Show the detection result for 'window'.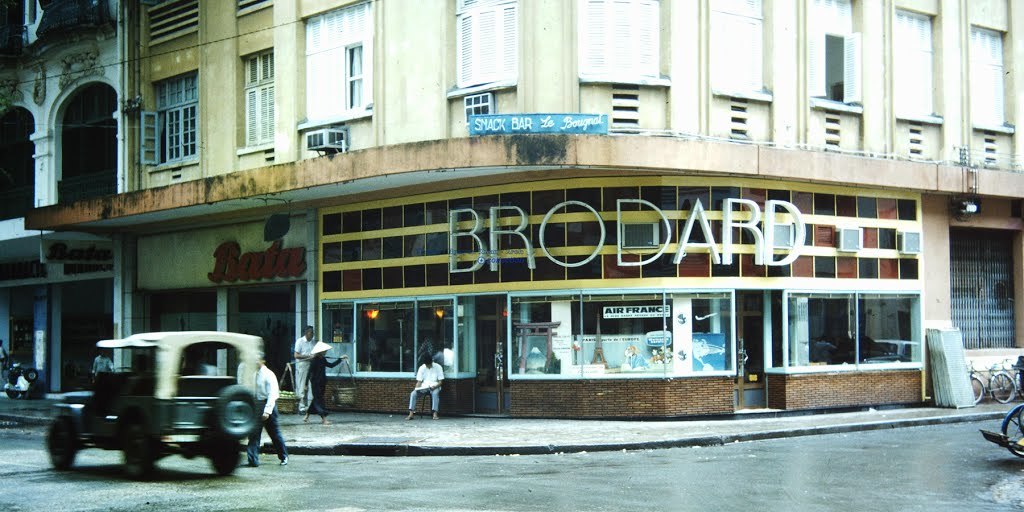
<box>764,294,921,371</box>.
